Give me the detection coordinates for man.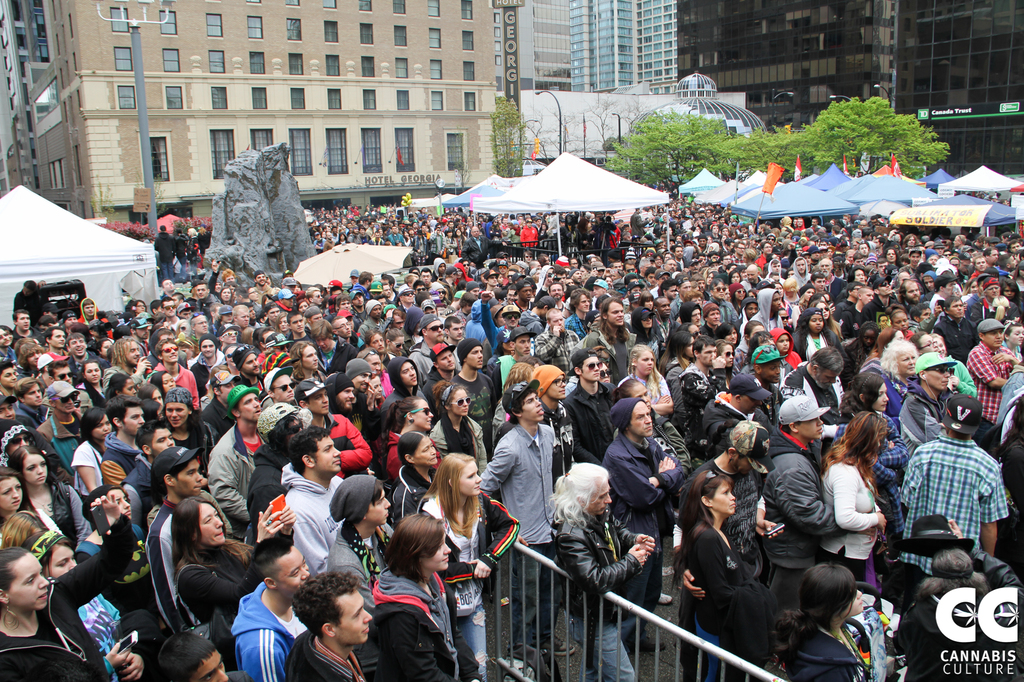
x1=355, y1=349, x2=385, y2=373.
